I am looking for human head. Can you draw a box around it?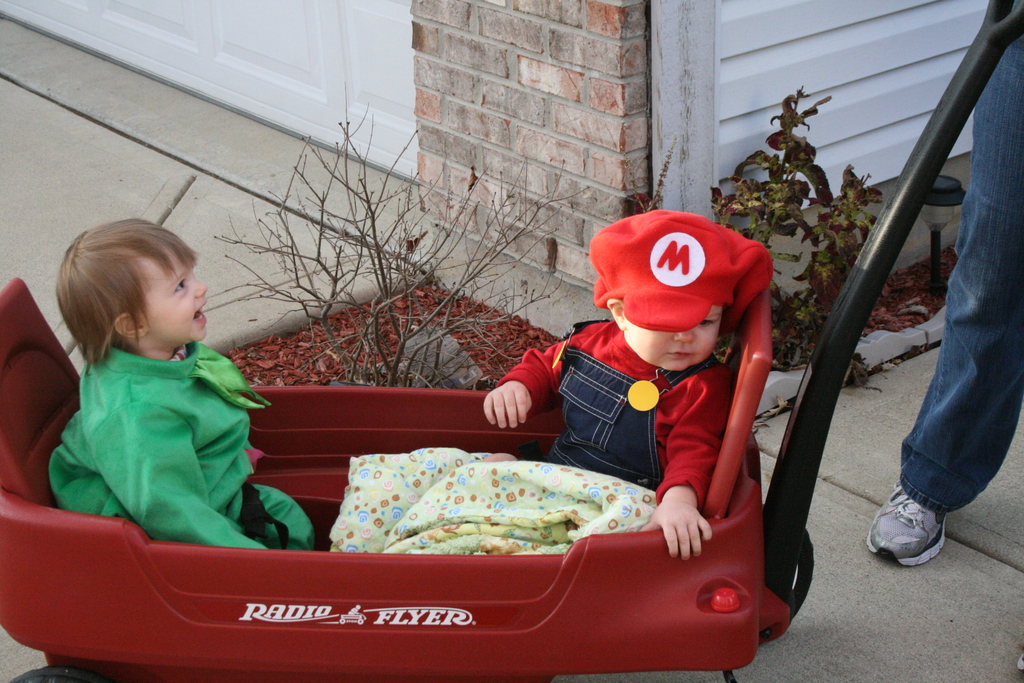
Sure, the bounding box is [51, 220, 211, 347].
